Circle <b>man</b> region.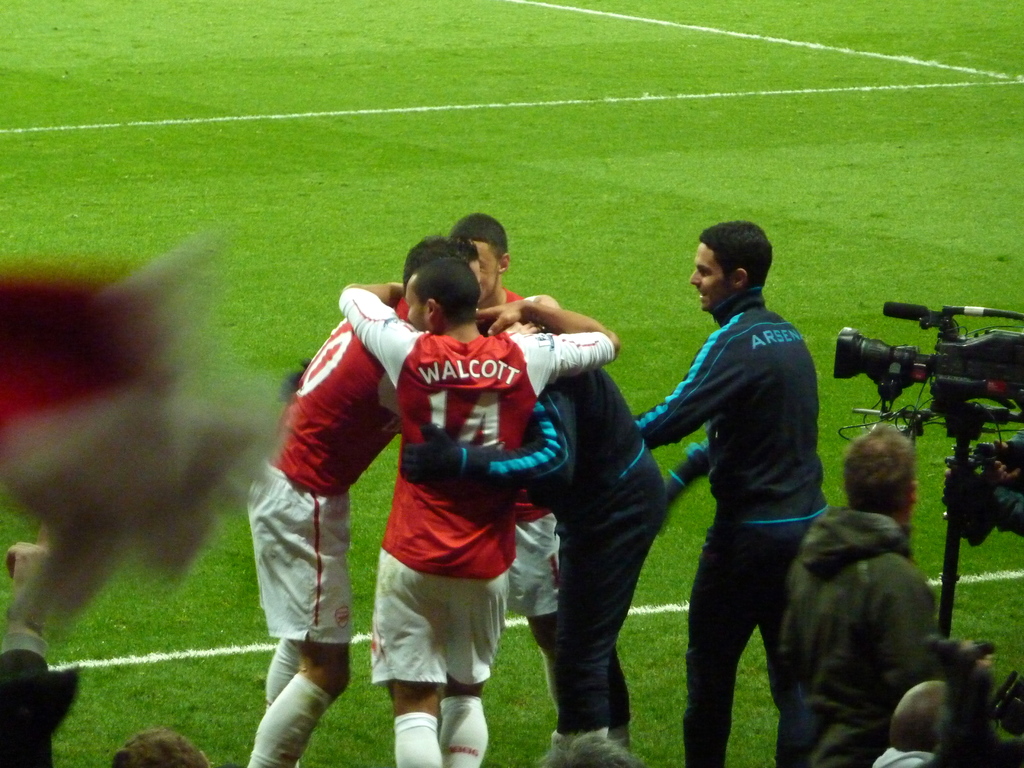
Region: select_region(397, 316, 664, 767).
